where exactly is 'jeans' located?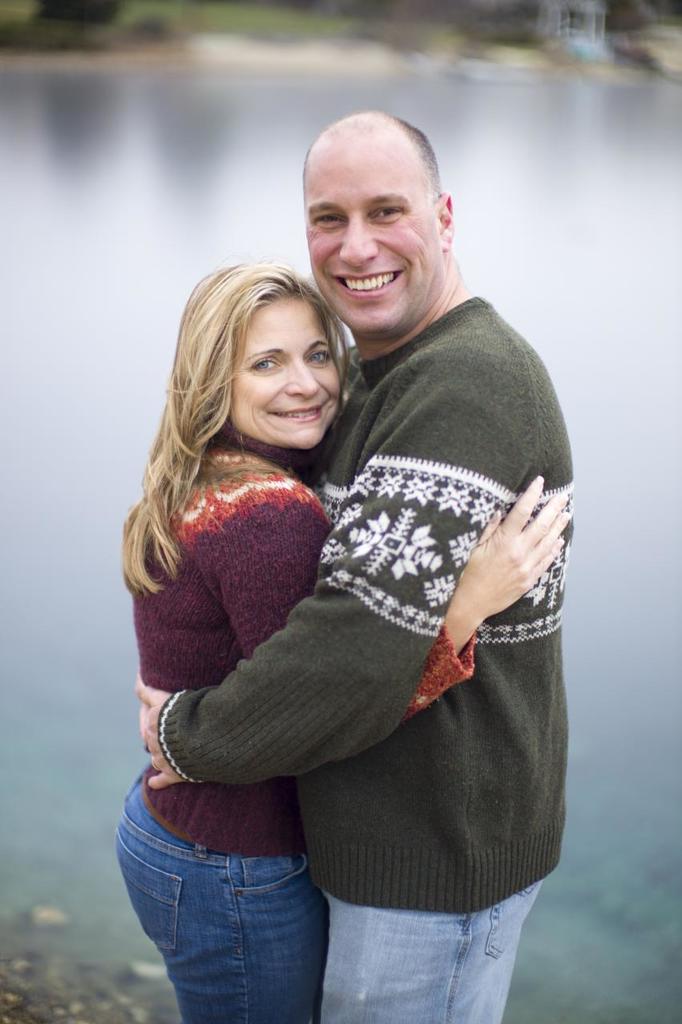
Its bounding box is (318, 877, 546, 1023).
